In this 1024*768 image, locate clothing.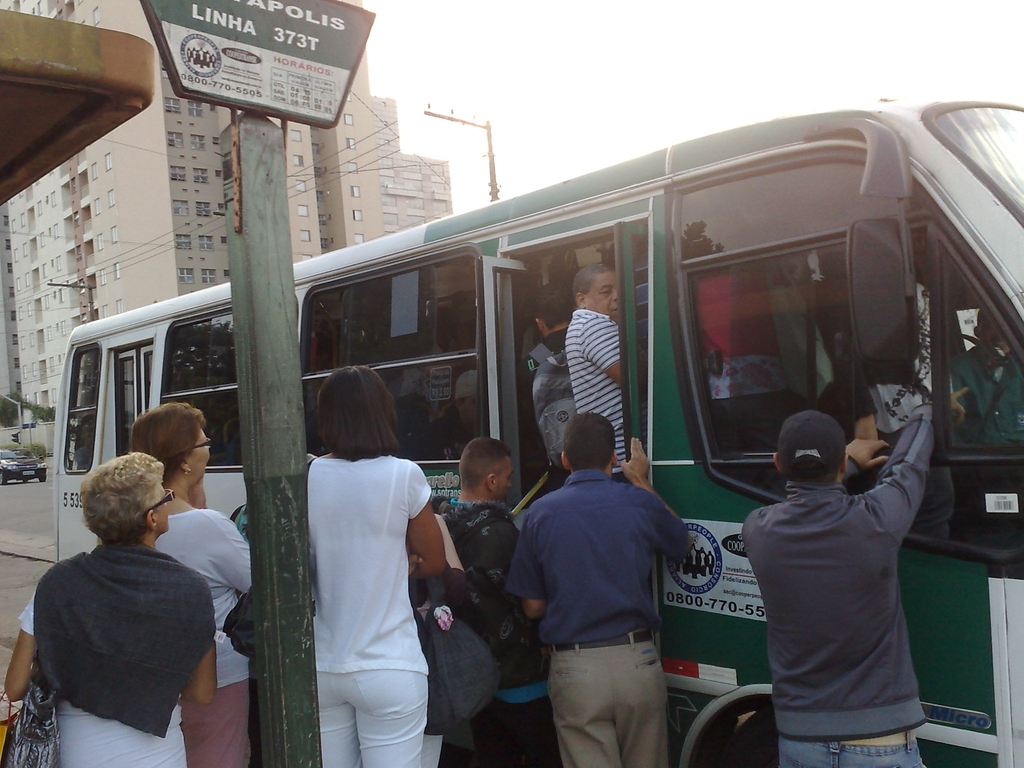
Bounding box: box(0, 539, 219, 767).
